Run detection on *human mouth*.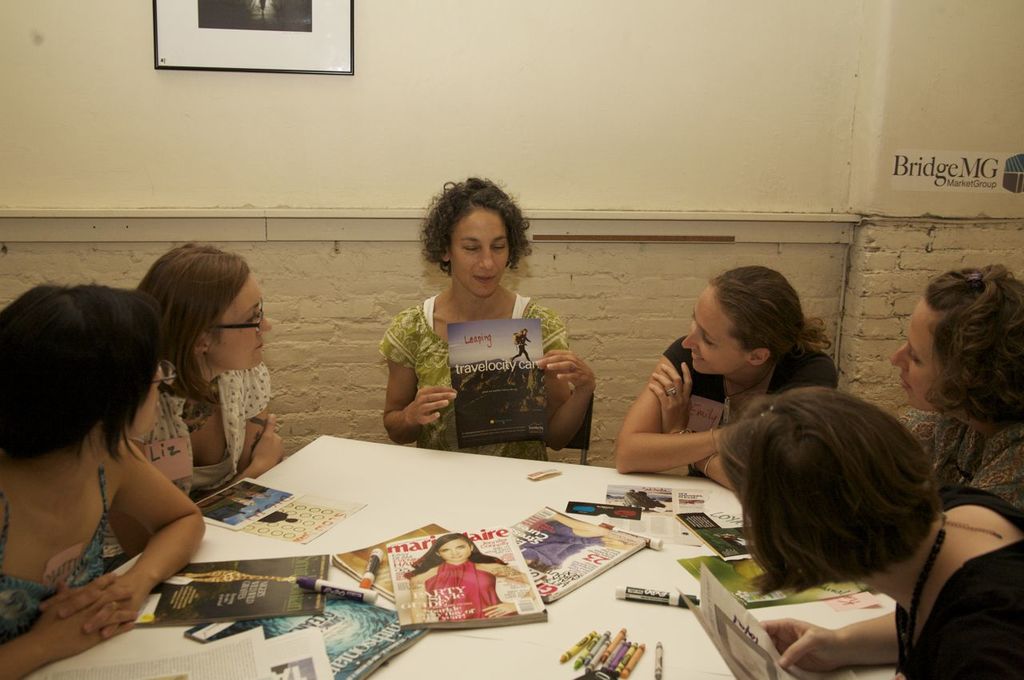
Result: x1=690, y1=351, x2=702, y2=362.
